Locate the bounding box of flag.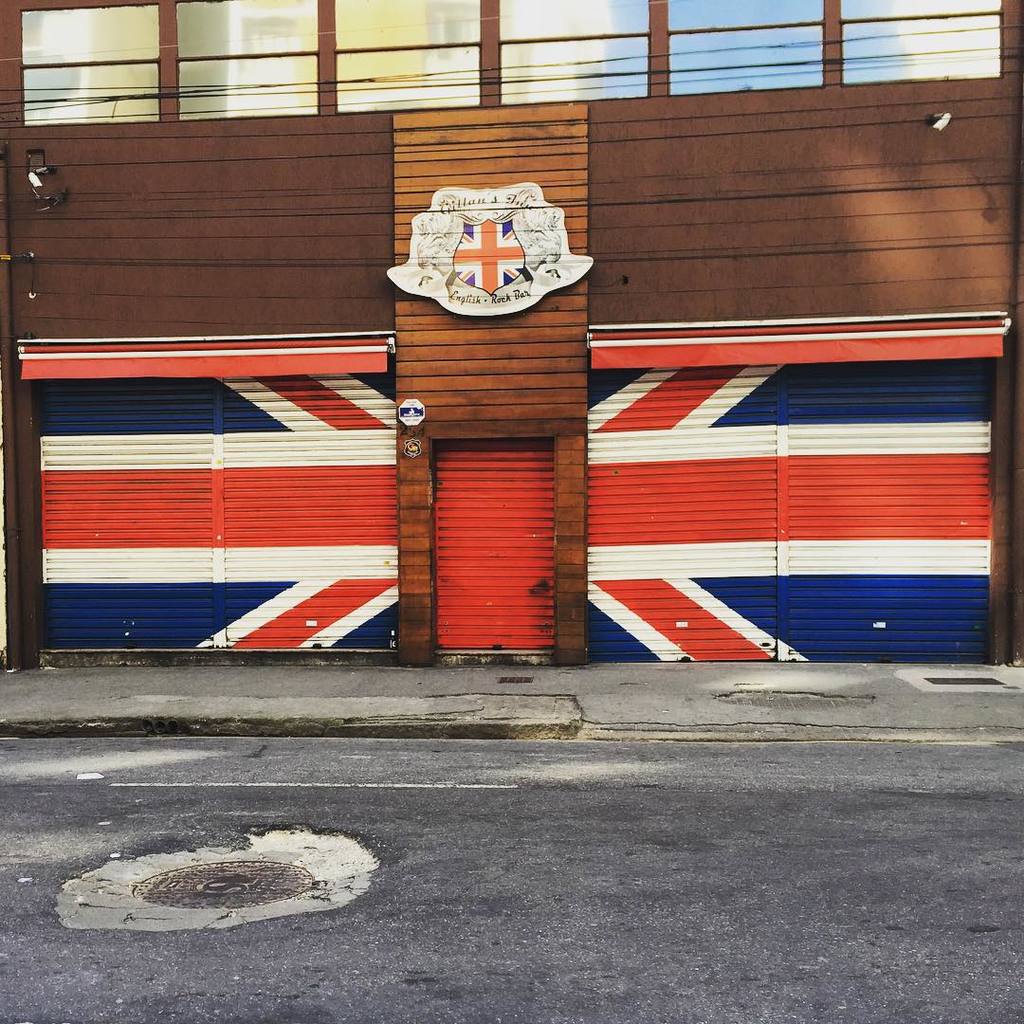
Bounding box: 57 326 437 675.
